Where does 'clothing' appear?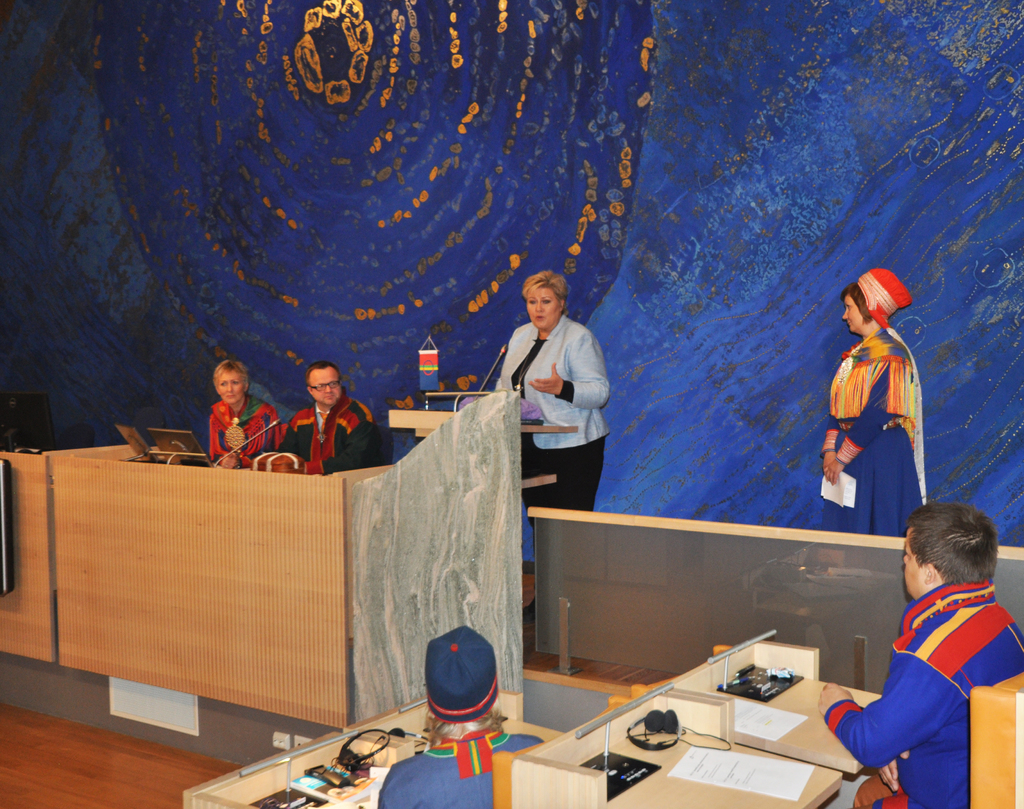
Appears at crop(197, 402, 283, 460).
